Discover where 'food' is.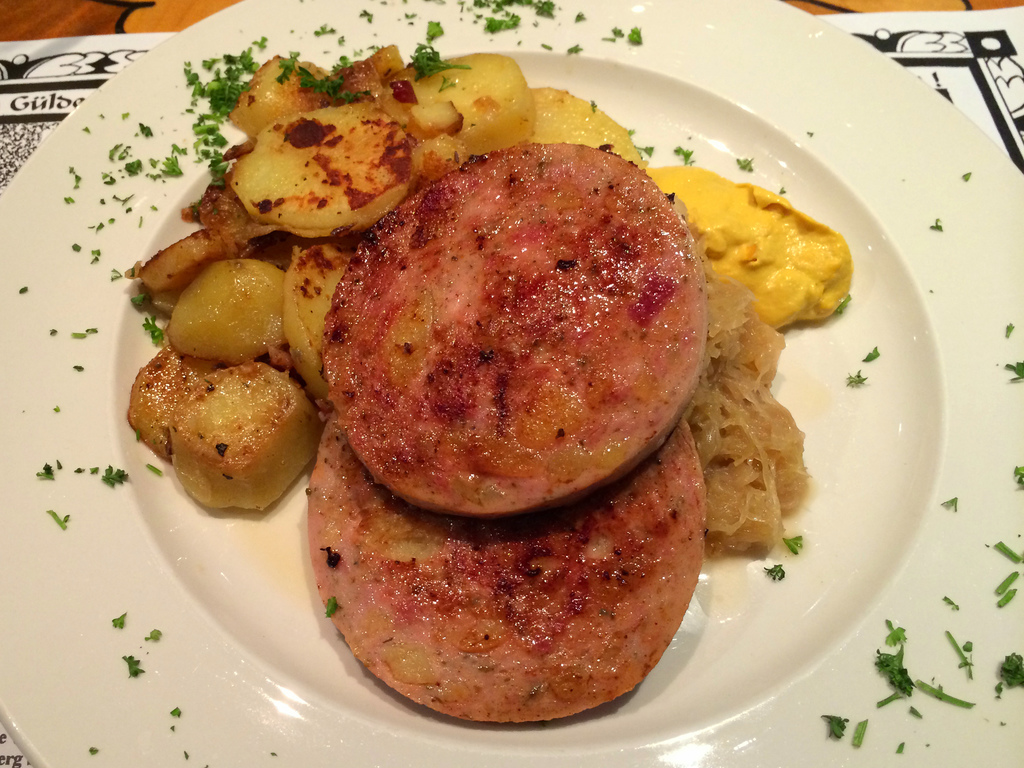
Discovered at x1=992, y1=647, x2=1023, y2=700.
